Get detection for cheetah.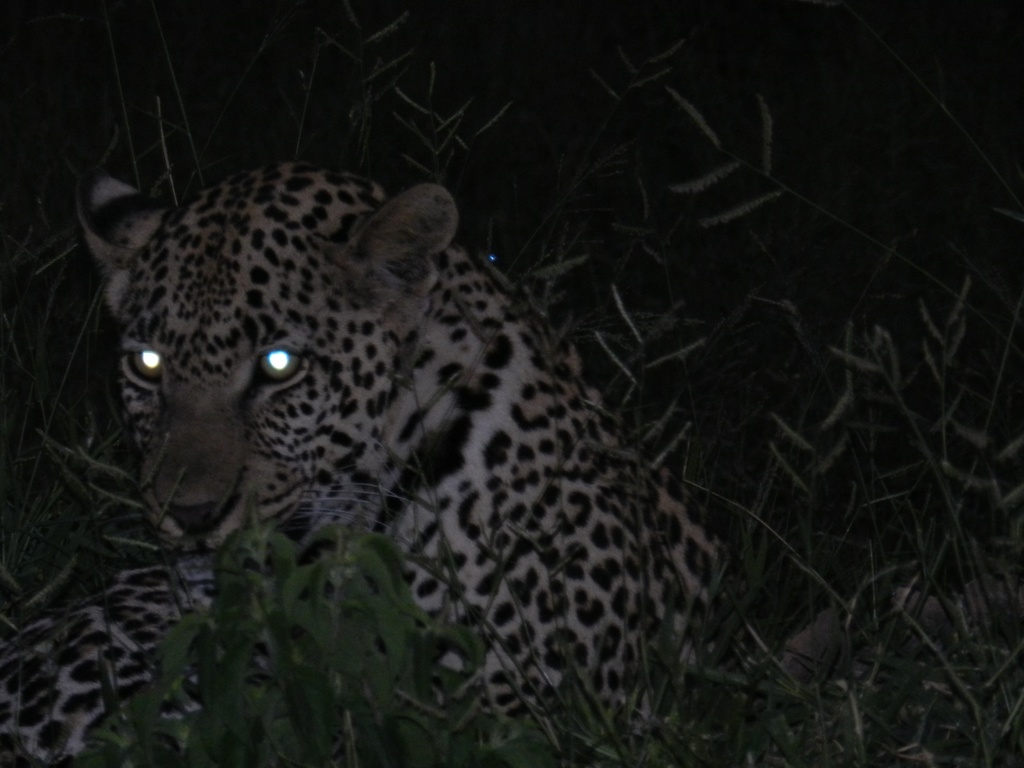
Detection: left=0, top=161, right=735, bottom=767.
